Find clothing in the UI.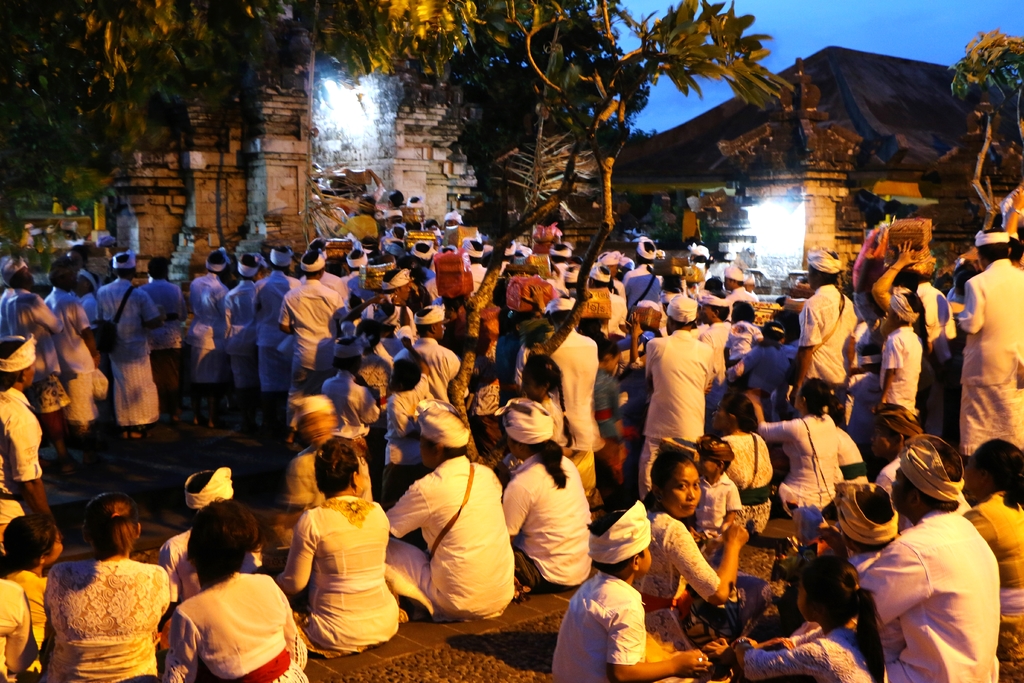
UI element at bbox=[280, 502, 392, 668].
